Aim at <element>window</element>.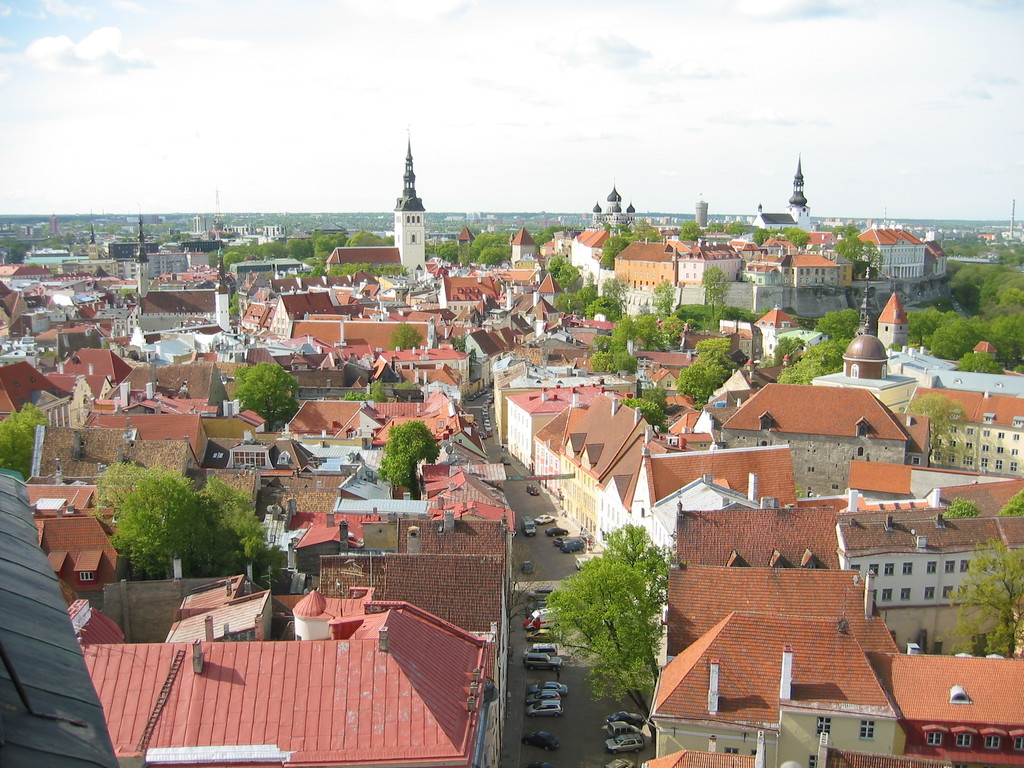
Aimed at crop(724, 747, 739, 755).
